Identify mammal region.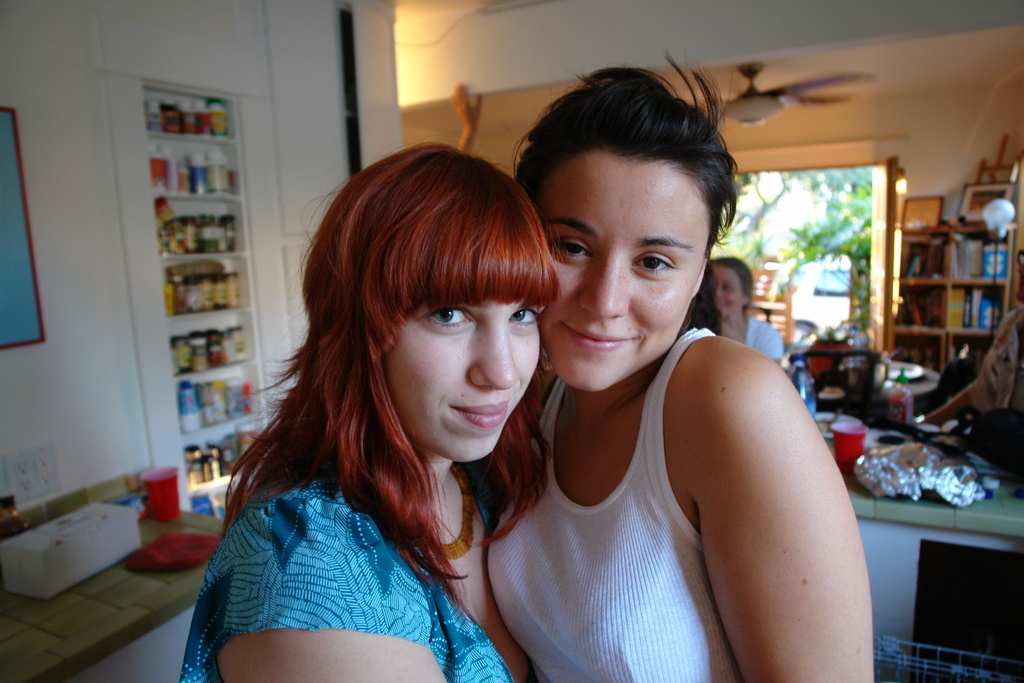
Region: detection(484, 42, 872, 682).
